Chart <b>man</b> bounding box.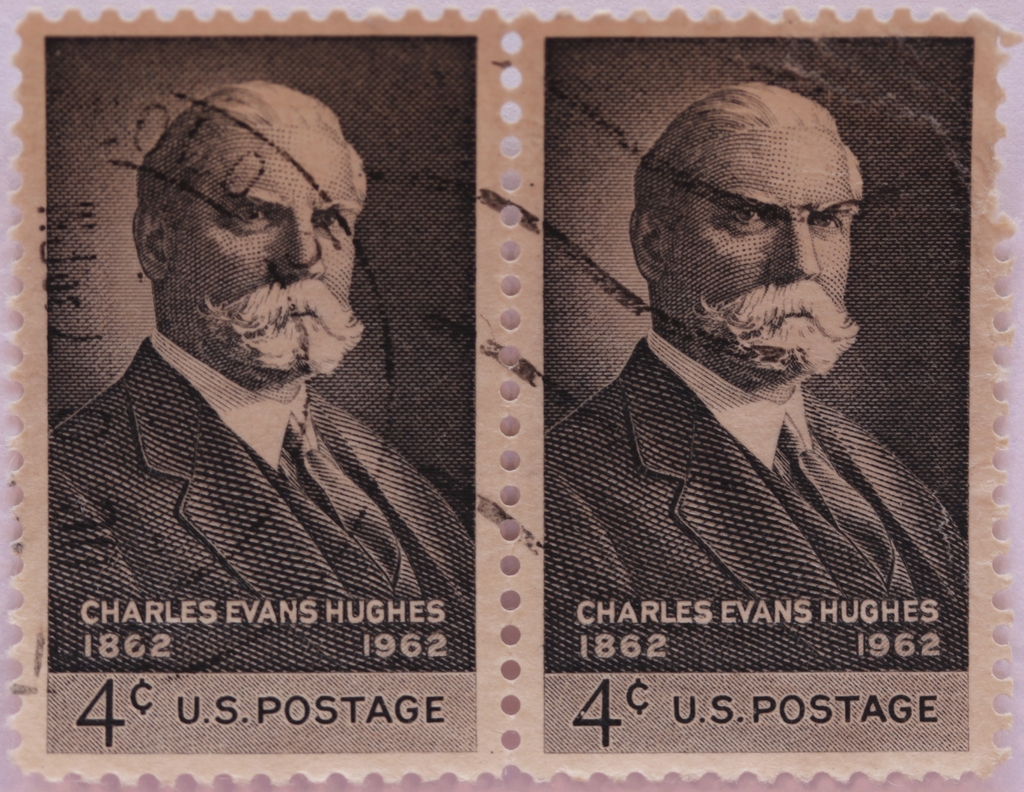
Charted: 51:79:476:672.
